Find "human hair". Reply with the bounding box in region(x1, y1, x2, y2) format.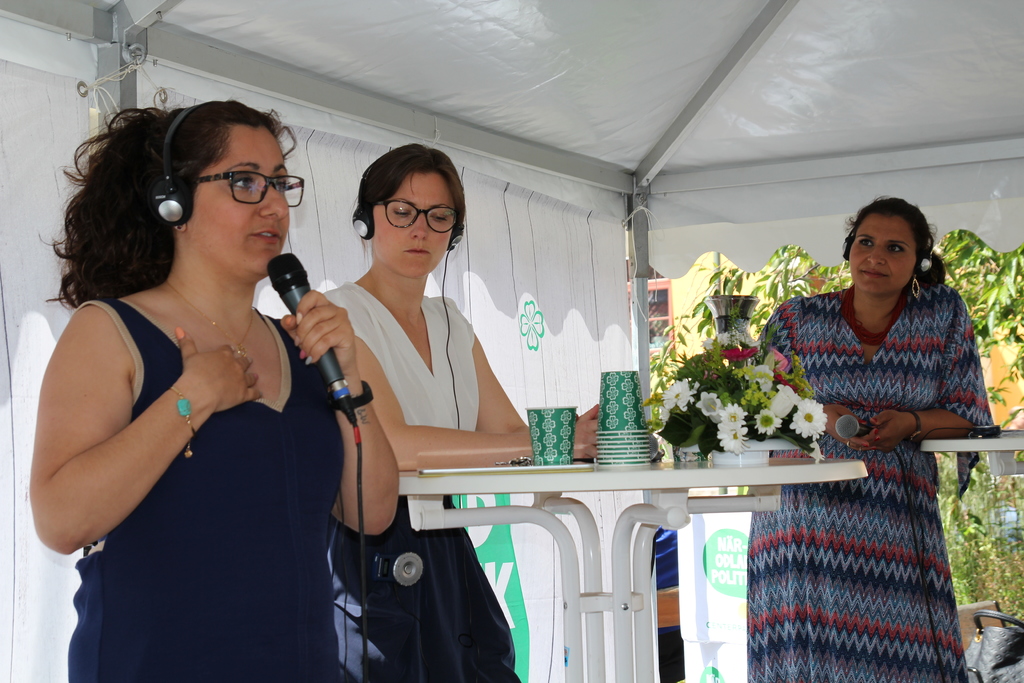
region(52, 86, 300, 331).
